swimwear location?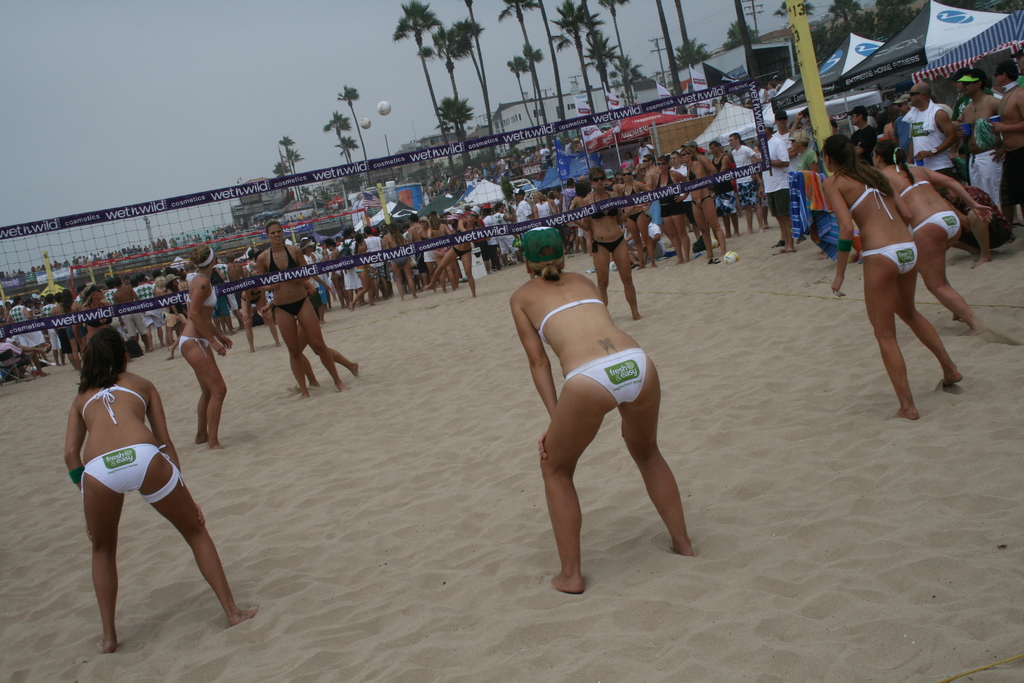
l=620, t=183, r=640, b=199
